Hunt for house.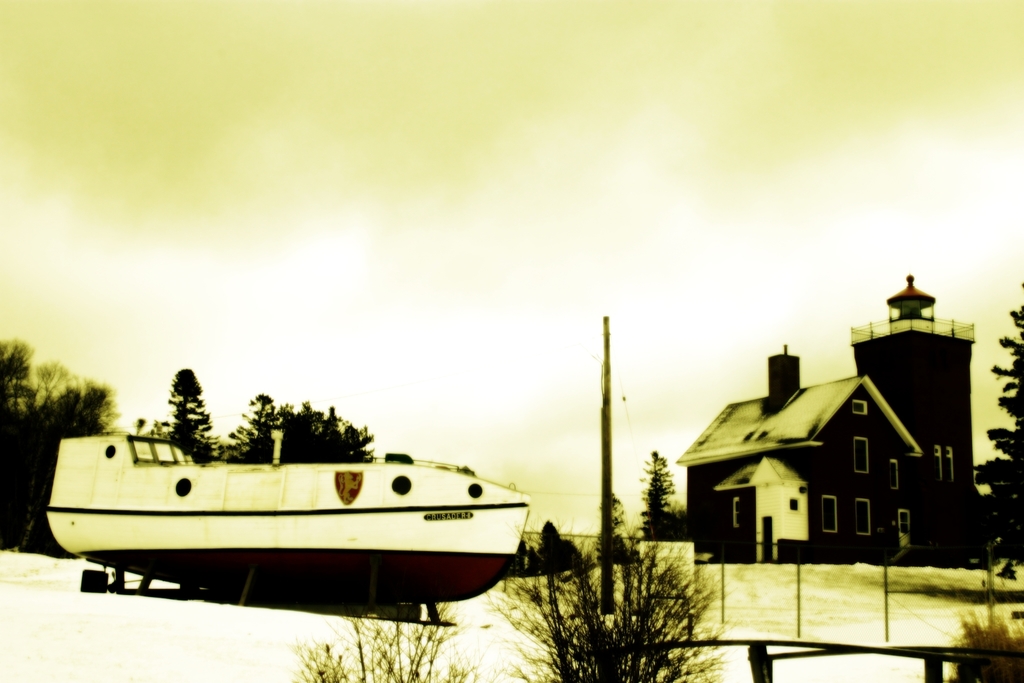
Hunted down at detection(677, 276, 977, 560).
